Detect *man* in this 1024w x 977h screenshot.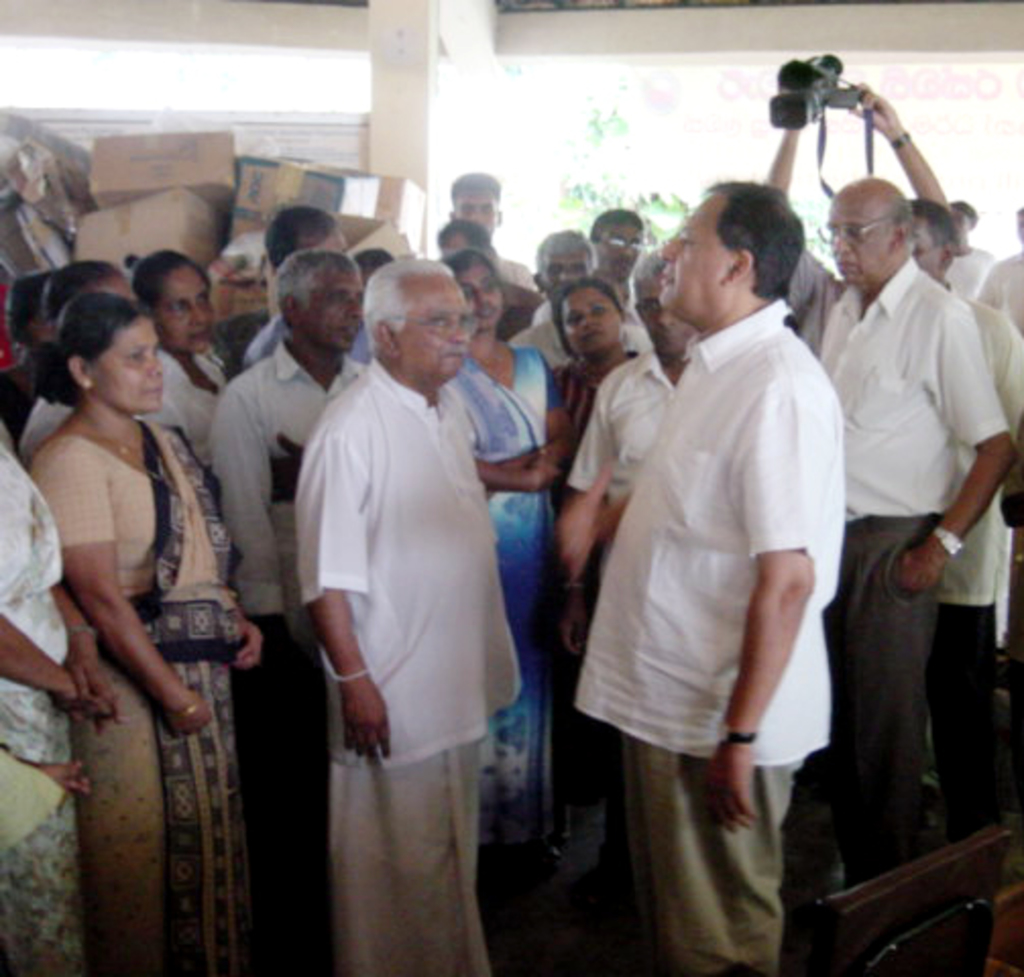
Detection: {"x1": 947, "y1": 208, "x2": 1008, "y2": 301}.
